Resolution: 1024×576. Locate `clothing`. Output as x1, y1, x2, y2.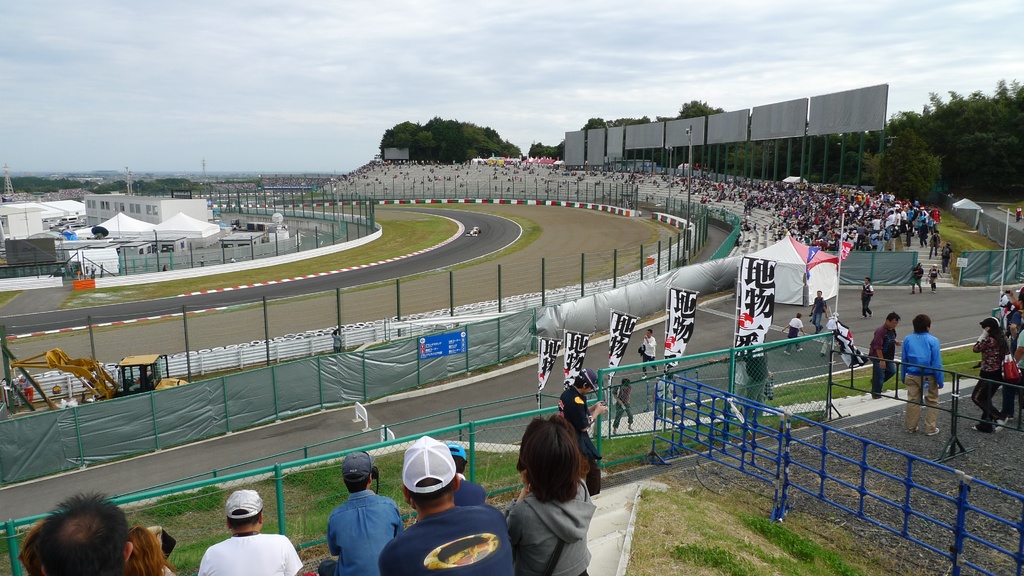
199, 533, 299, 575.
